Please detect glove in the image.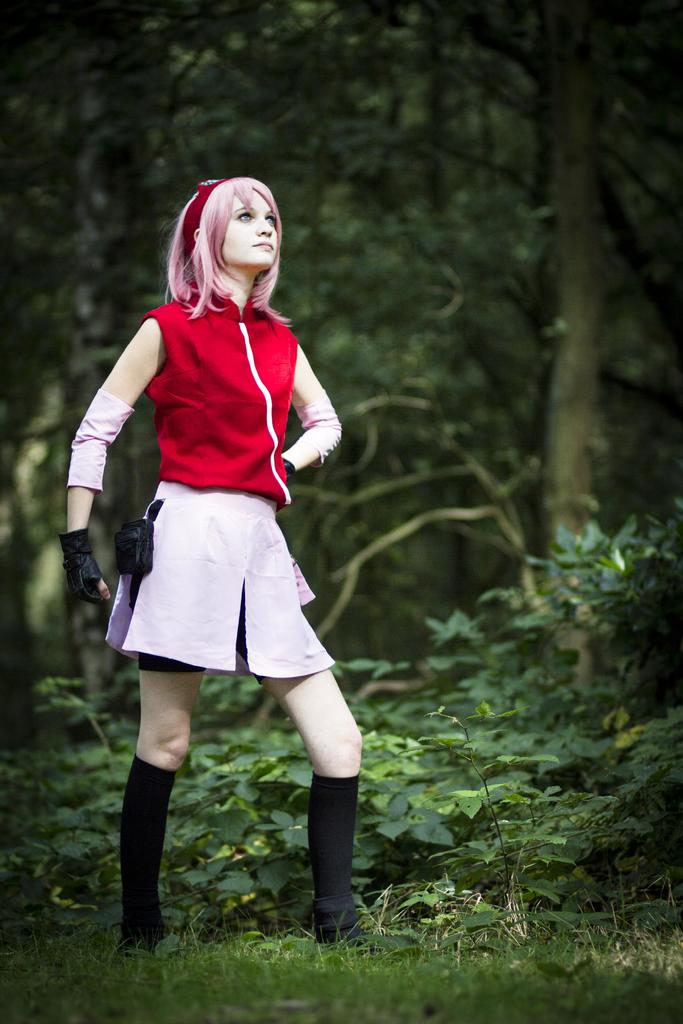
58, 527, 105, 605.
